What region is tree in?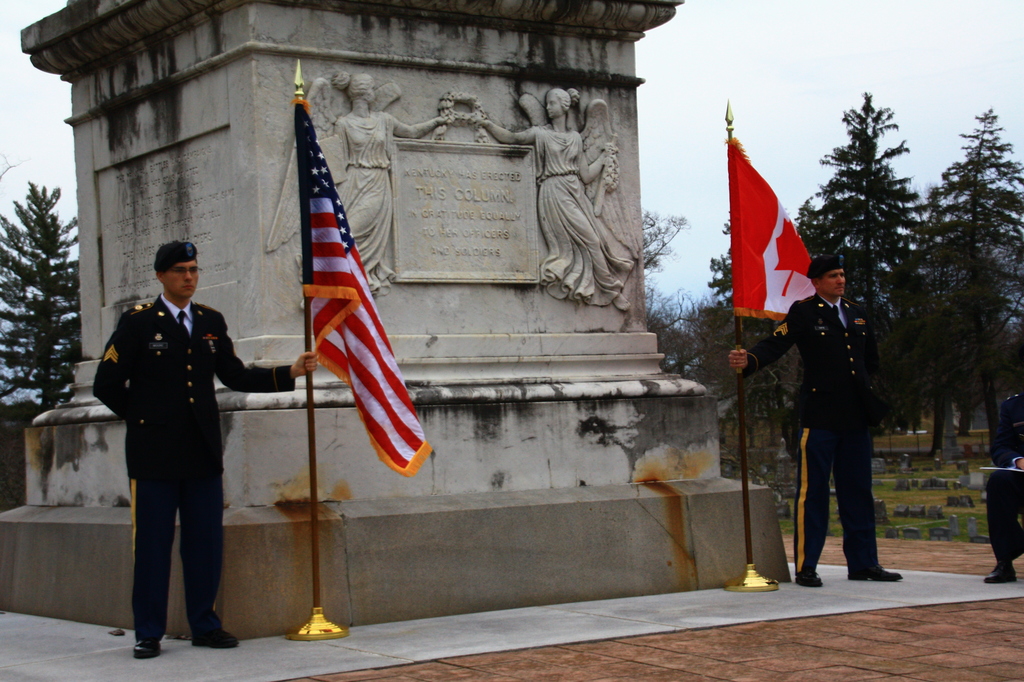
x1=0 y1=181 x2=85 y2=414.
